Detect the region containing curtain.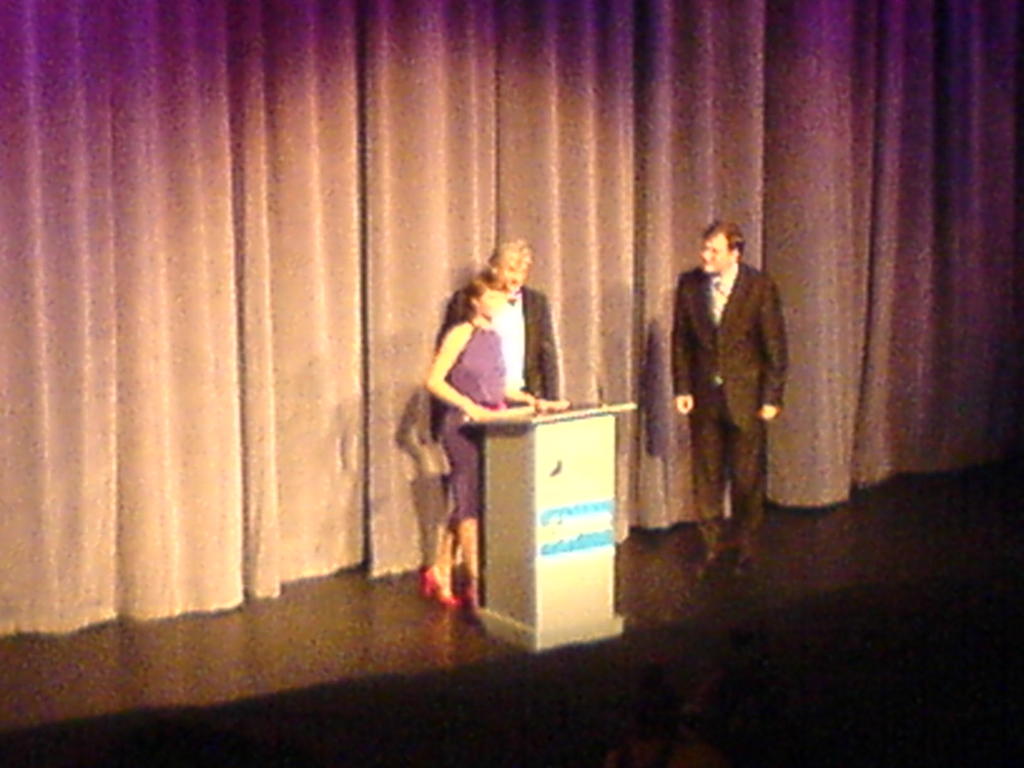
box=[45, 0, 977, 641].
